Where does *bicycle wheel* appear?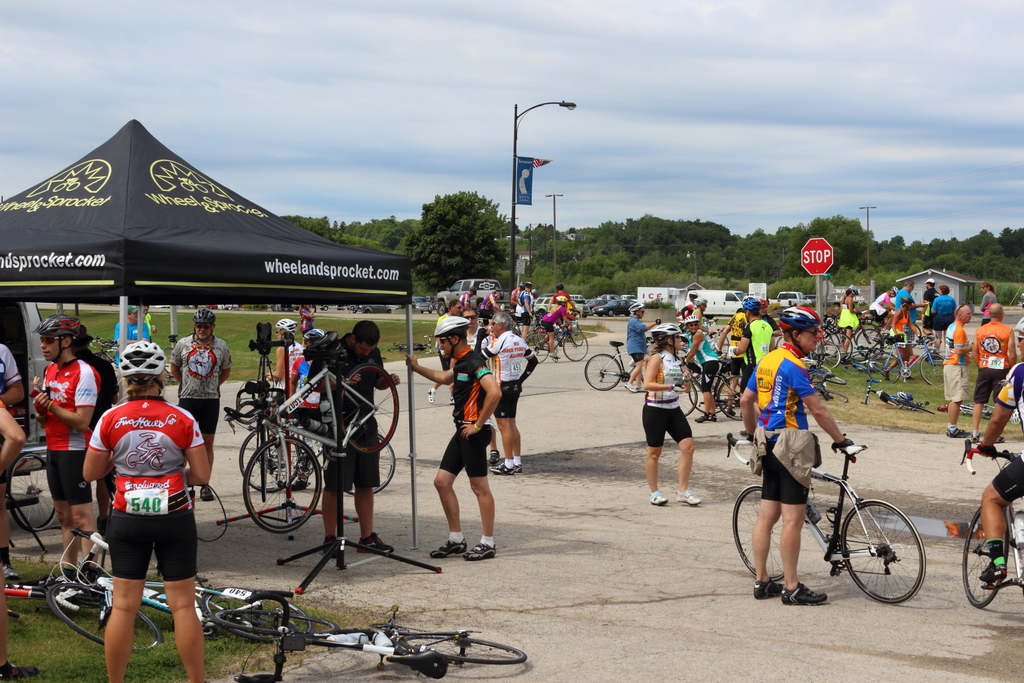
Appears at [x1=858, y1=506, x2=928, y2=604].
